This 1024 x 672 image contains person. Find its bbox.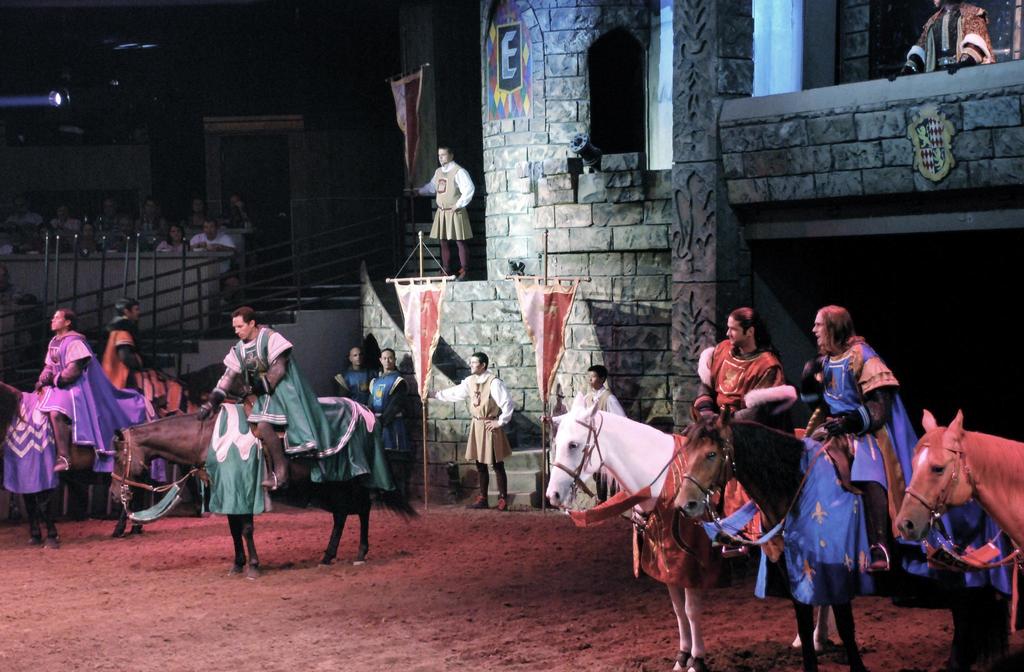
bbox=(360, 336, 414, 467).
